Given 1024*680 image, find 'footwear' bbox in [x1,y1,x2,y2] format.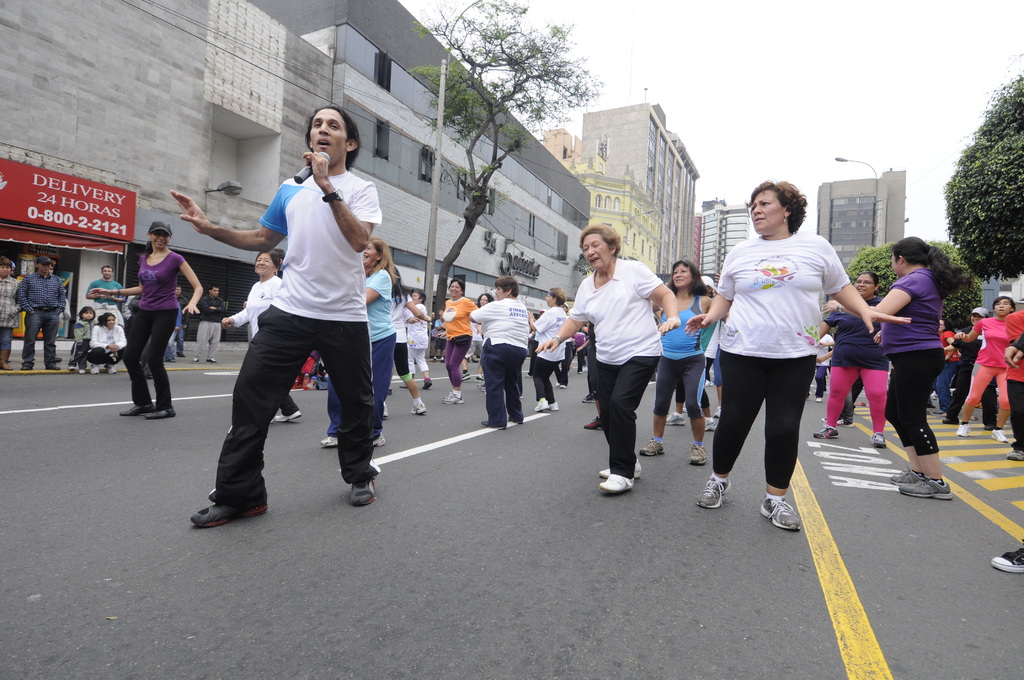
[480,420,506,429].
